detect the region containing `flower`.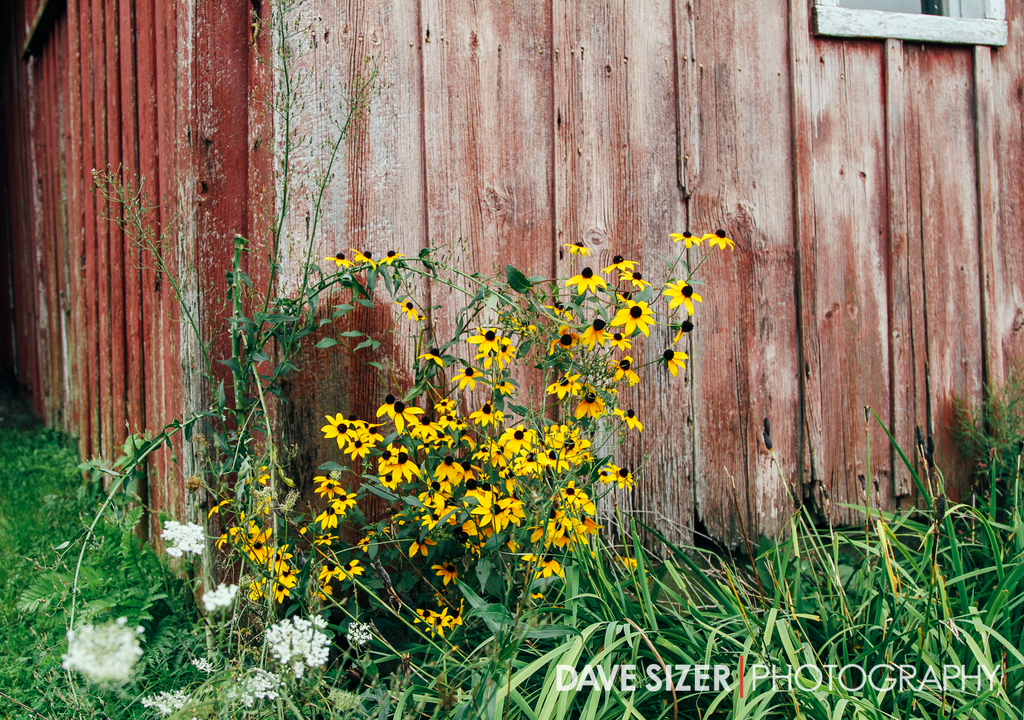
l=604, t=356, r=639, b=387.
